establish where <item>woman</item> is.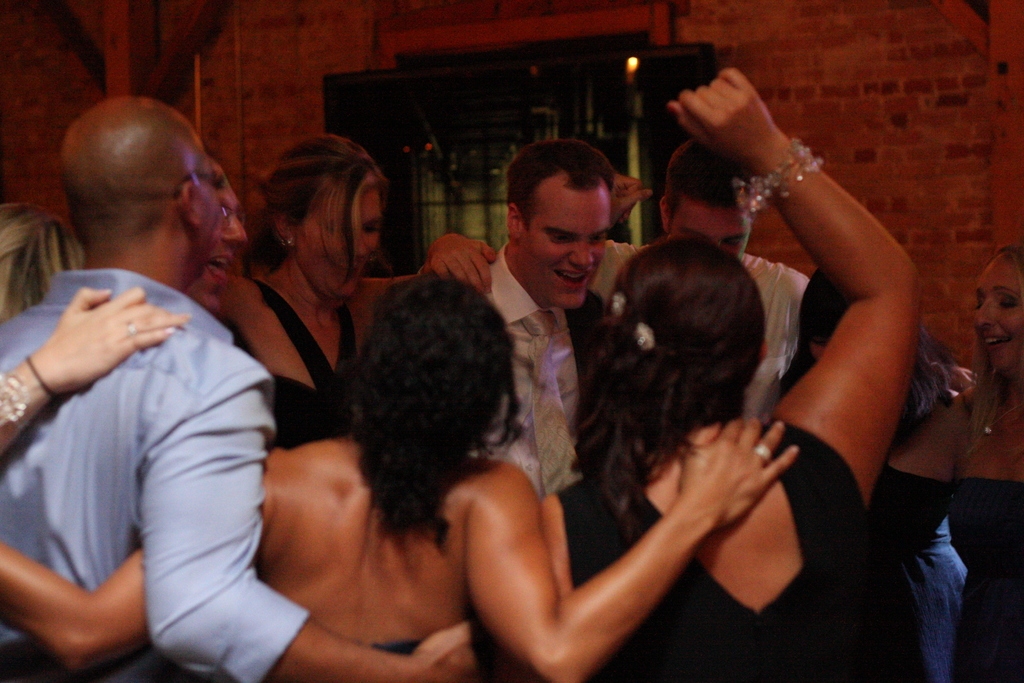
Established at crop(950, 243, 1023, 682).
